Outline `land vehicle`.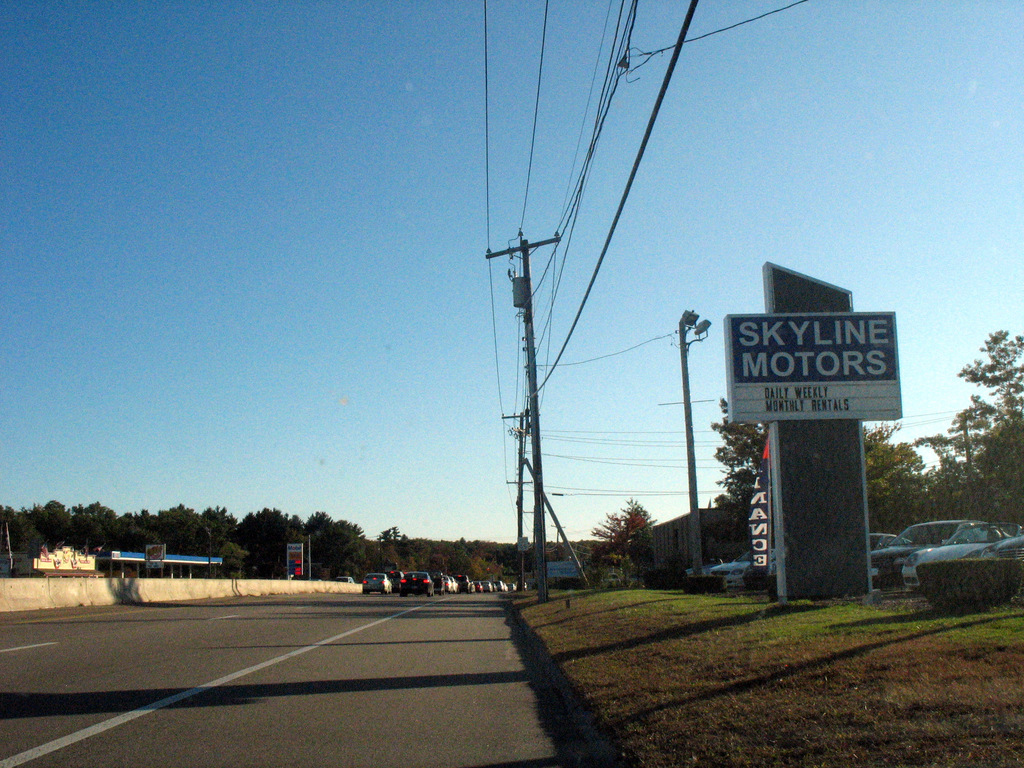
Outline: x1=980 y1=529 x2=1022 y2=559.
